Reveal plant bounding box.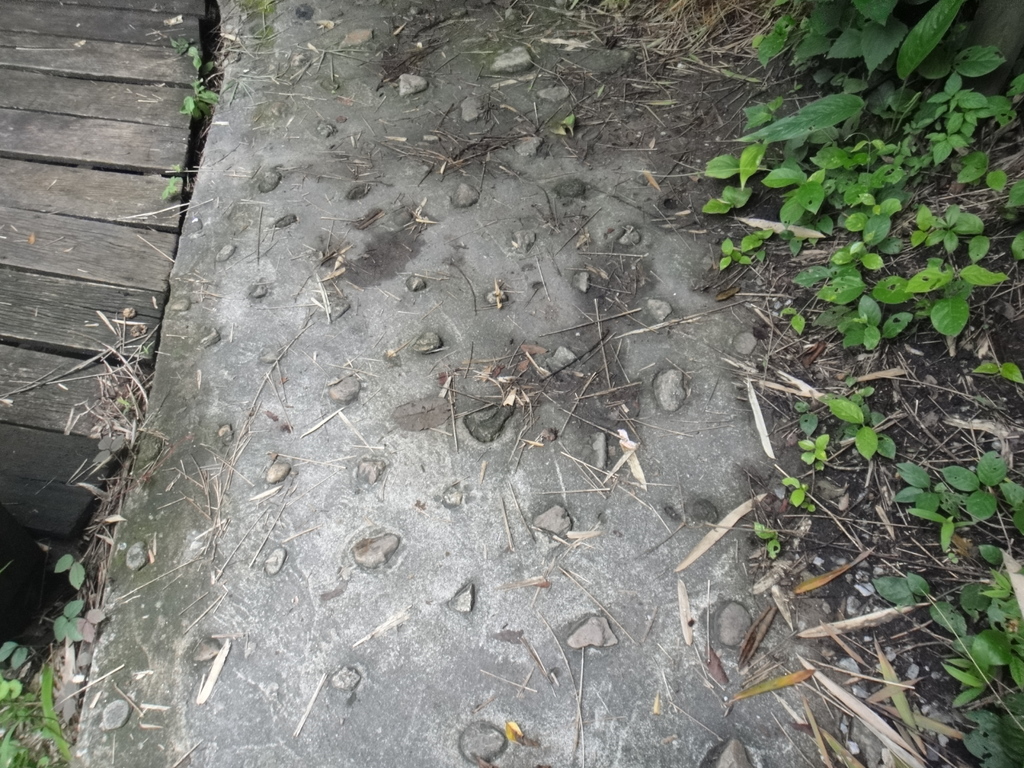
Revealed: BBox(52, 593, 89, 651).
